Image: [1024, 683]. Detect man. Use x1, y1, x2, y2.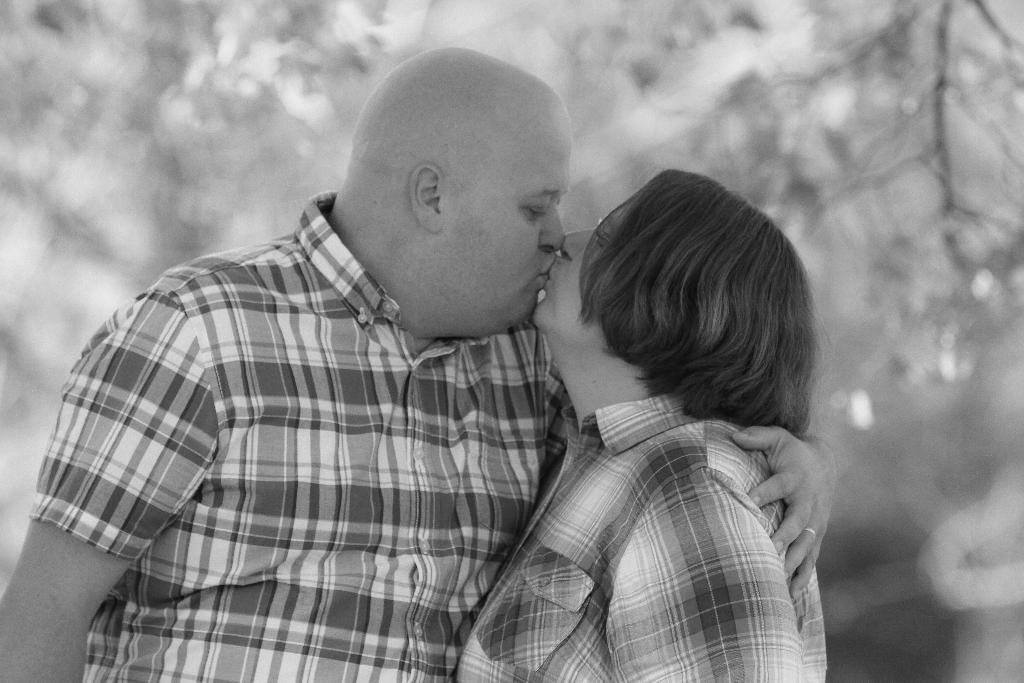
0, 43, 835, 670.
